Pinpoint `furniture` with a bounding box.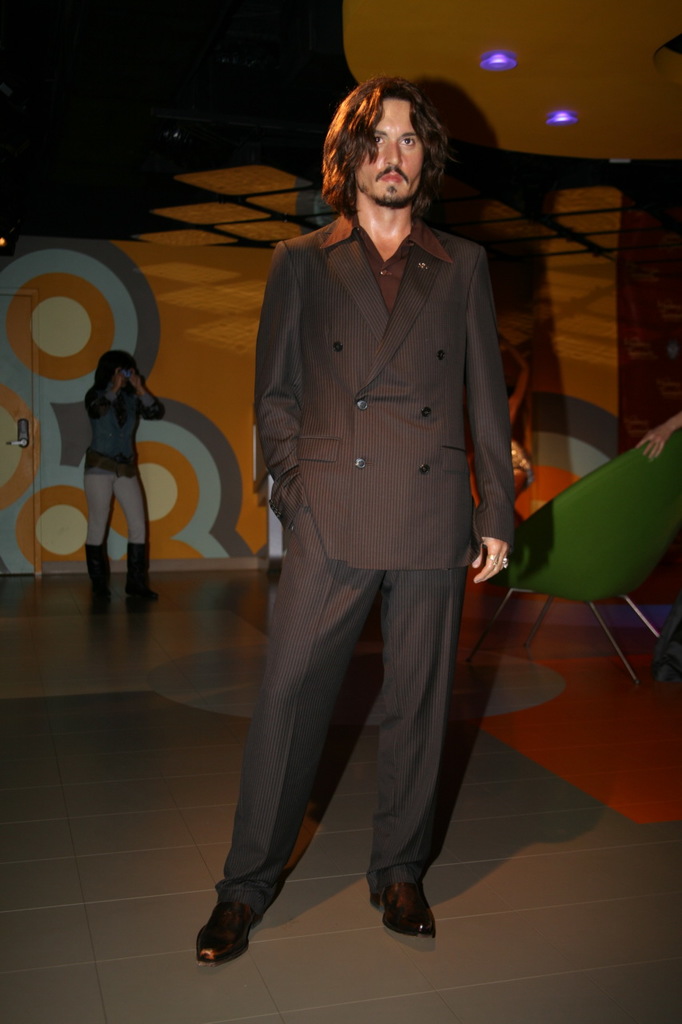
465 427 681 688.
